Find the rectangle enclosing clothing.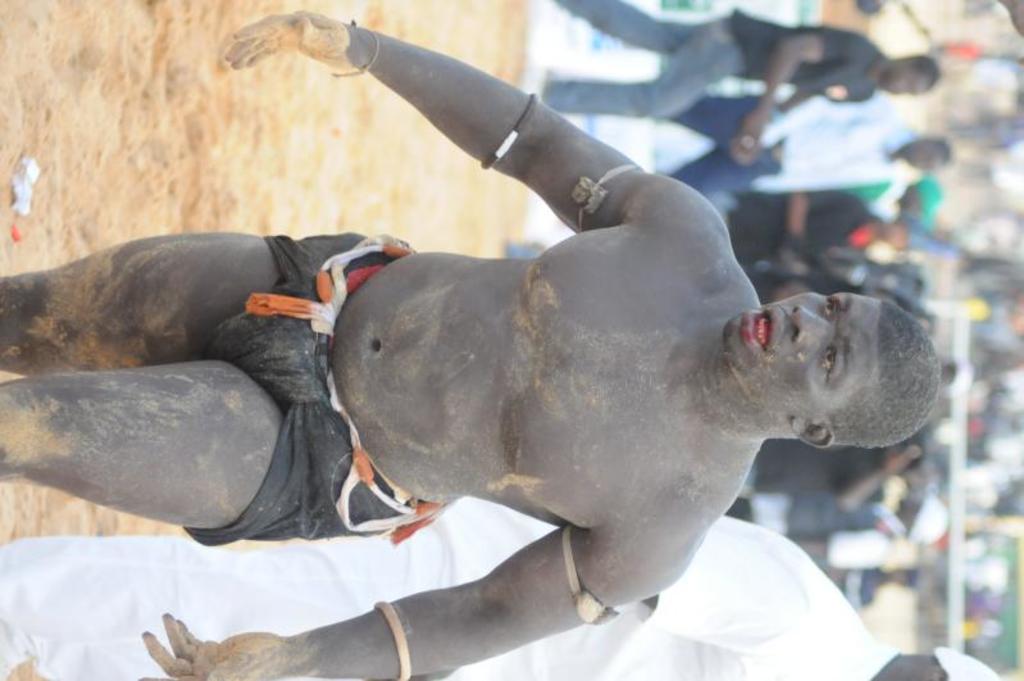
pyautogui.locateOnScreen(187, 227, 424, 553).
